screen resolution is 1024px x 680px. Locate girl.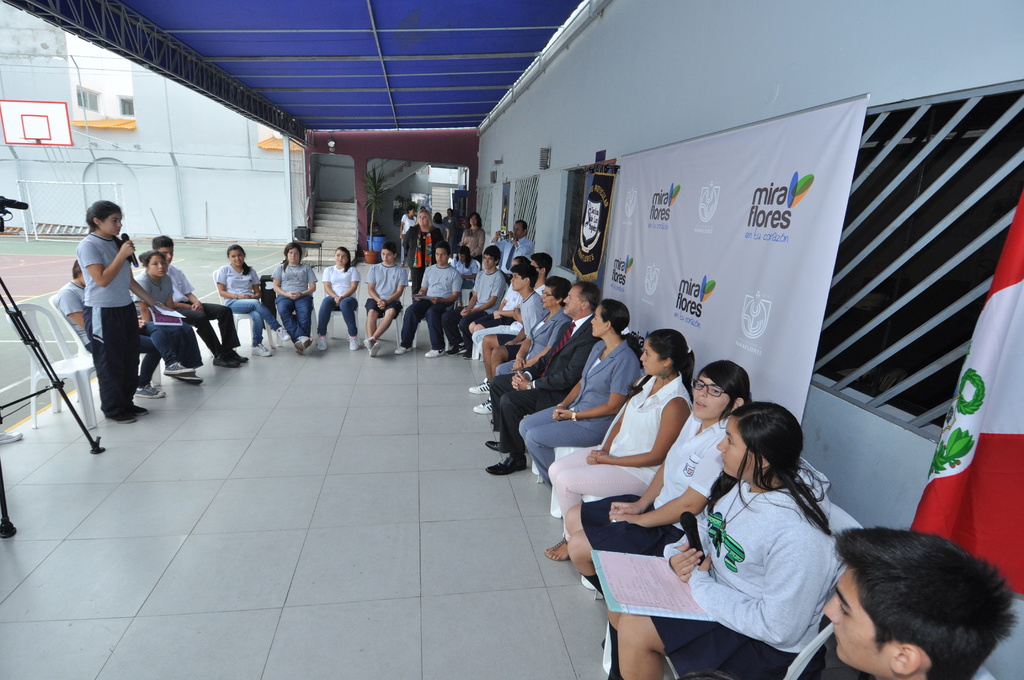
x1=568, y1=360, x2=751, y2=595.
